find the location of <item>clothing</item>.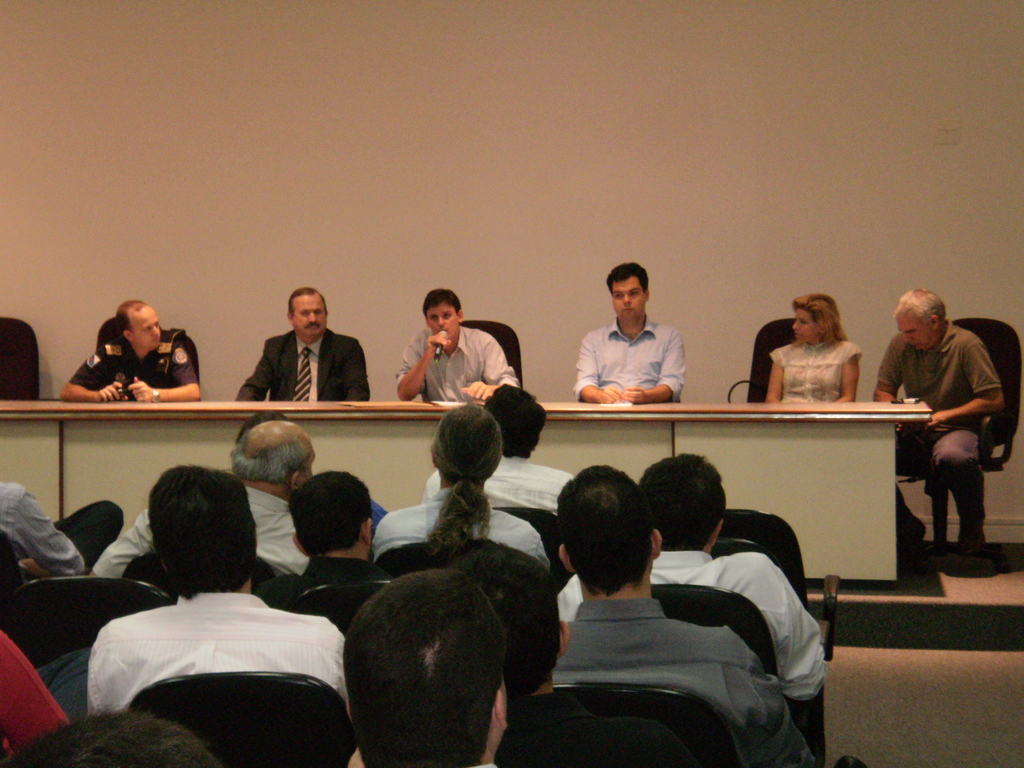
Location: {"x1": 236, "y1": 325, "x2": 372, "y2": 402}.
